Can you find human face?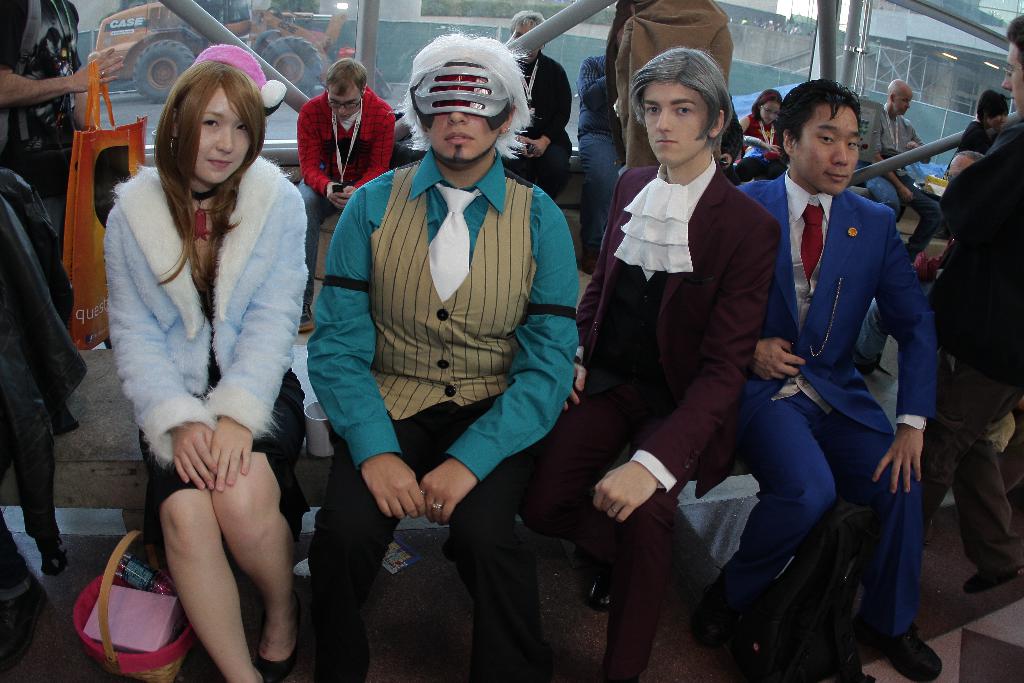
Yes, bounding box: region(794, 104, 858, 194).
